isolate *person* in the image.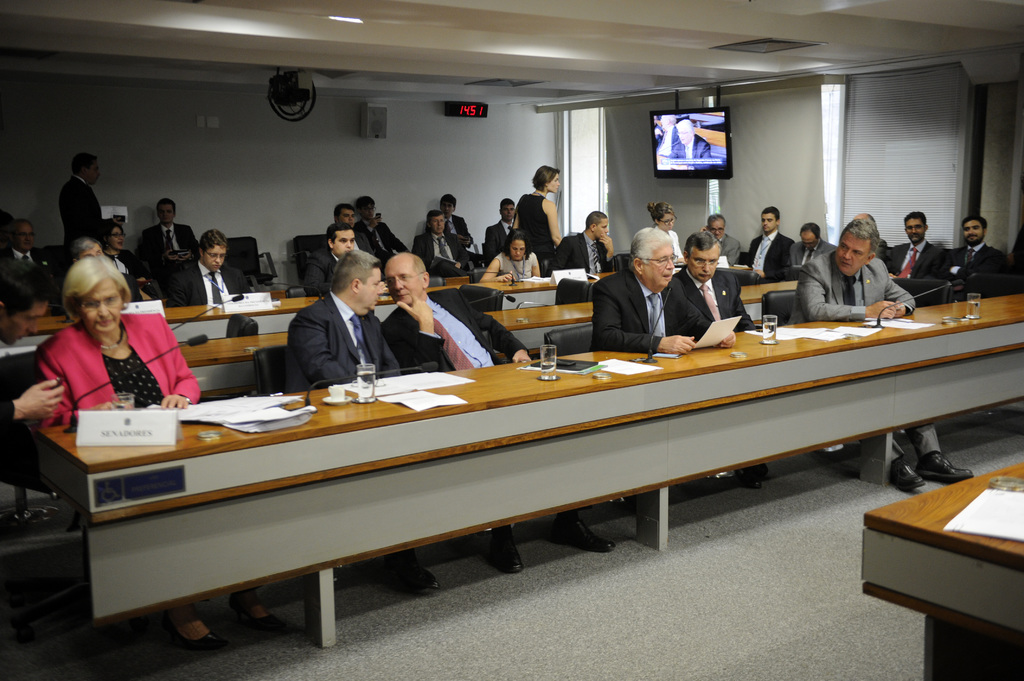
Isolated region: 0/253/74/445.
